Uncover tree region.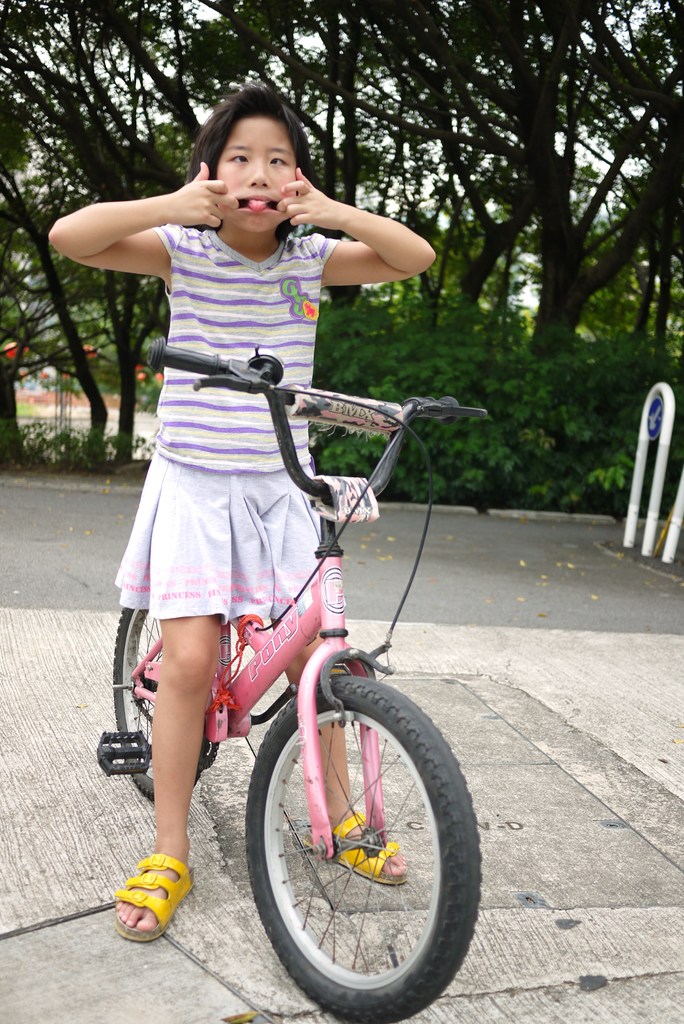
Uncovered: BBox(171, 0, 428, 294).
